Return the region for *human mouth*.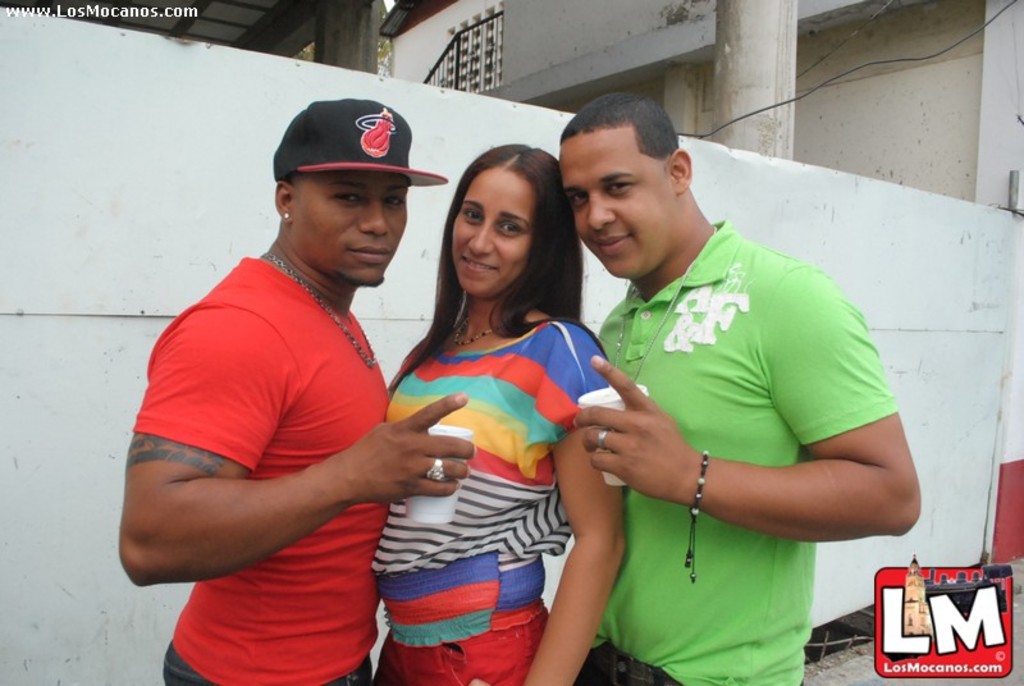
bbox=(599, 229, 627, 248).
